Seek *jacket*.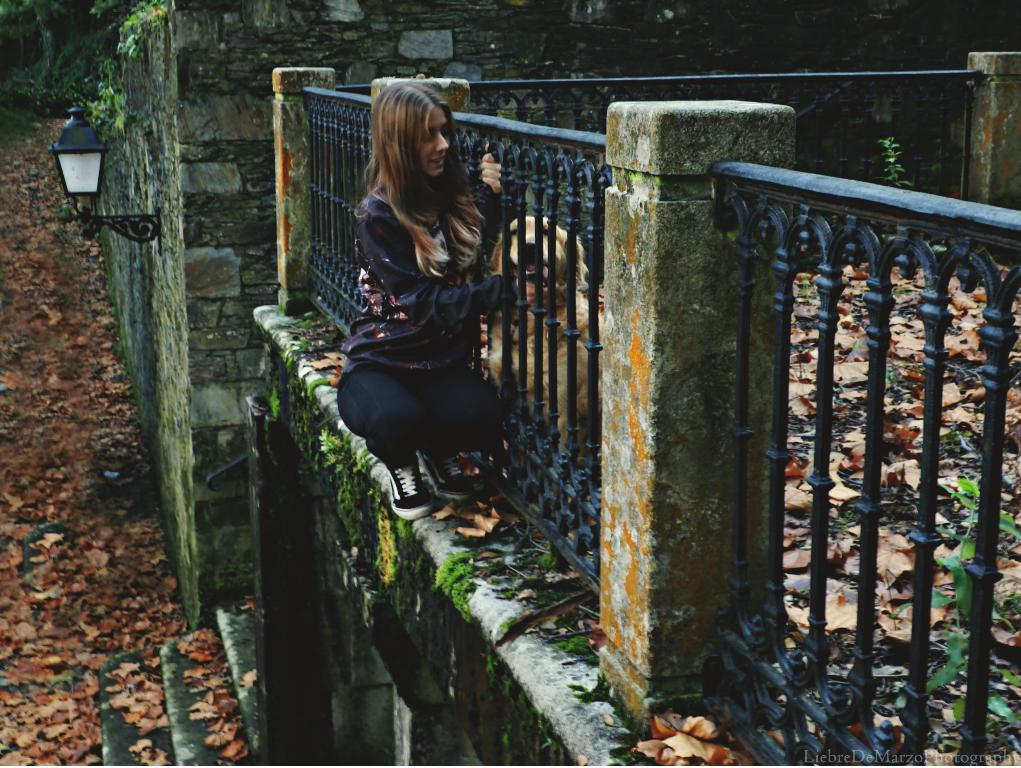
{"x1": 343, "y1": 194, "x2": 506, "y2": 367}.
